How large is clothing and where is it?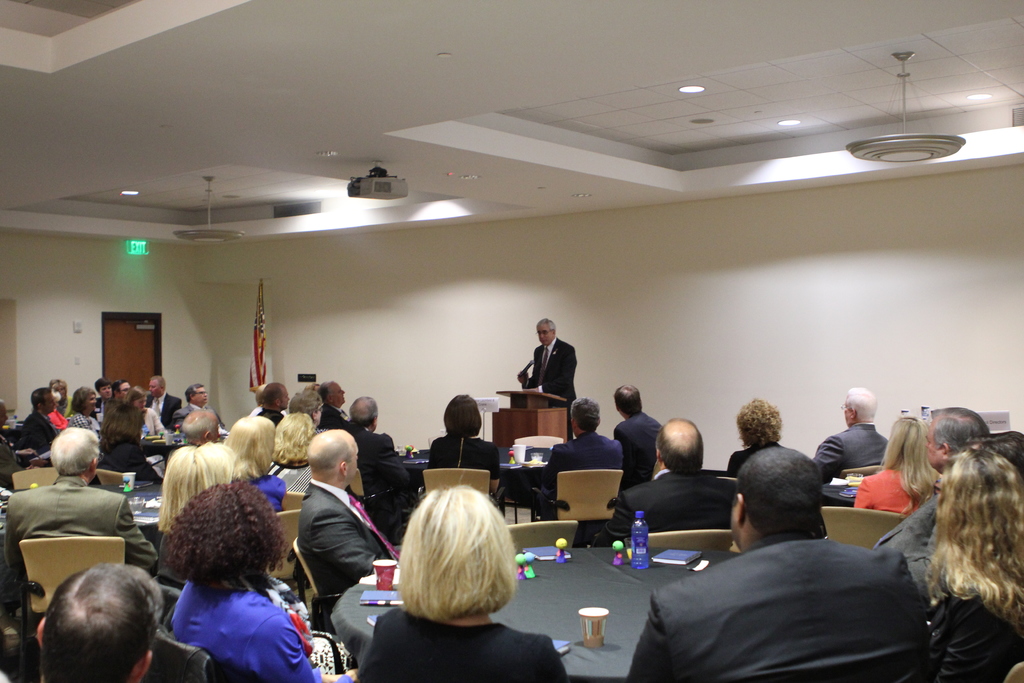
Bounding box: l=429, t=437, r=499, b=483.
